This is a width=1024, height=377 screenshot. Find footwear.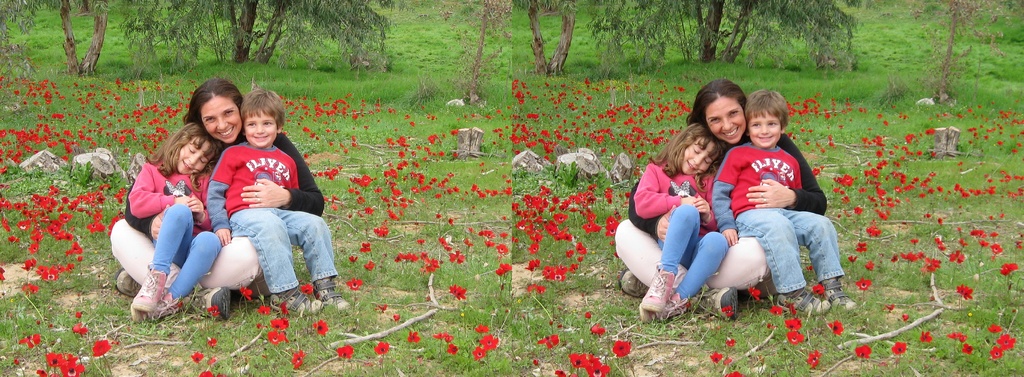
Bounding box: [left=191, top=285, right=239, bottom=323].
